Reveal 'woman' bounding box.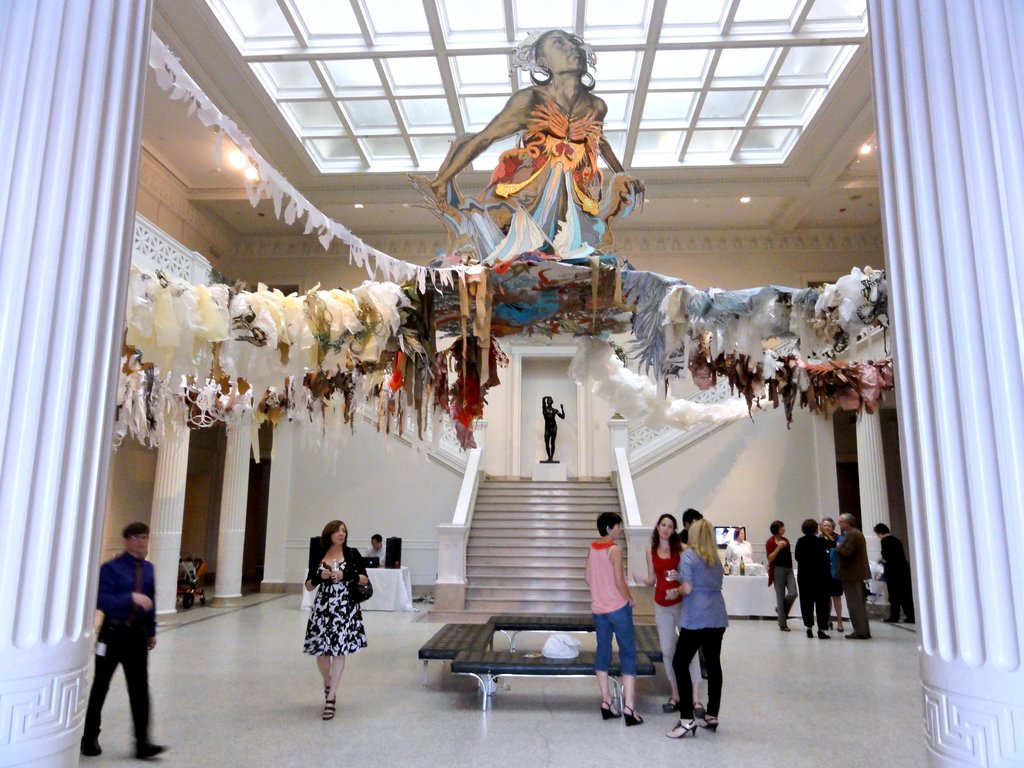
Revealed: 662,522,733,740.
